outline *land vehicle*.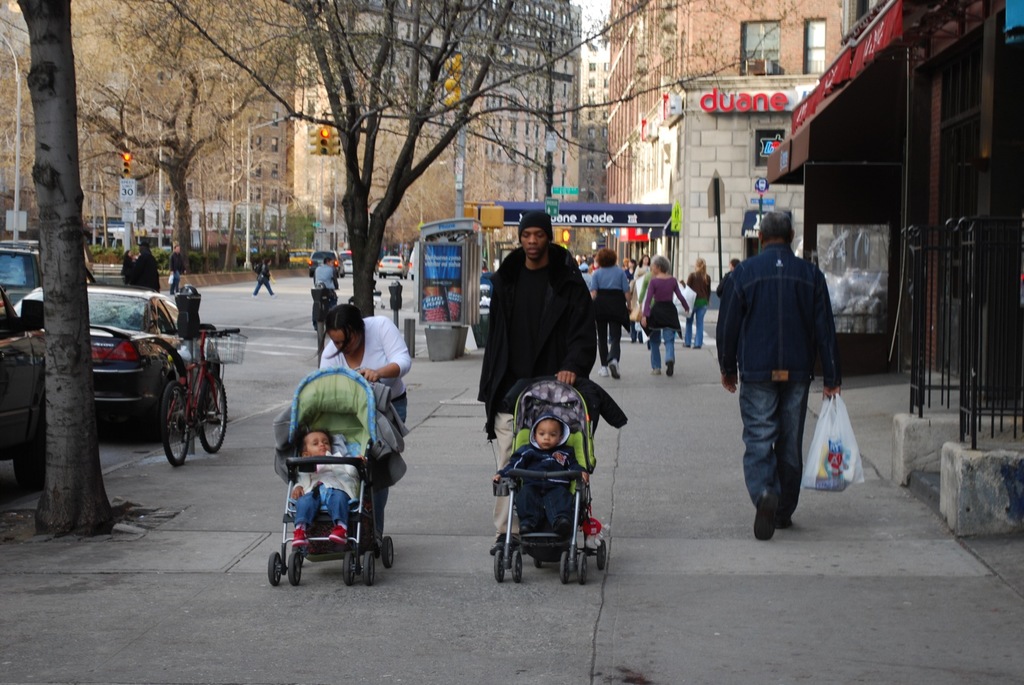
Outline: <region>406, 248, 415, 280</region>.
